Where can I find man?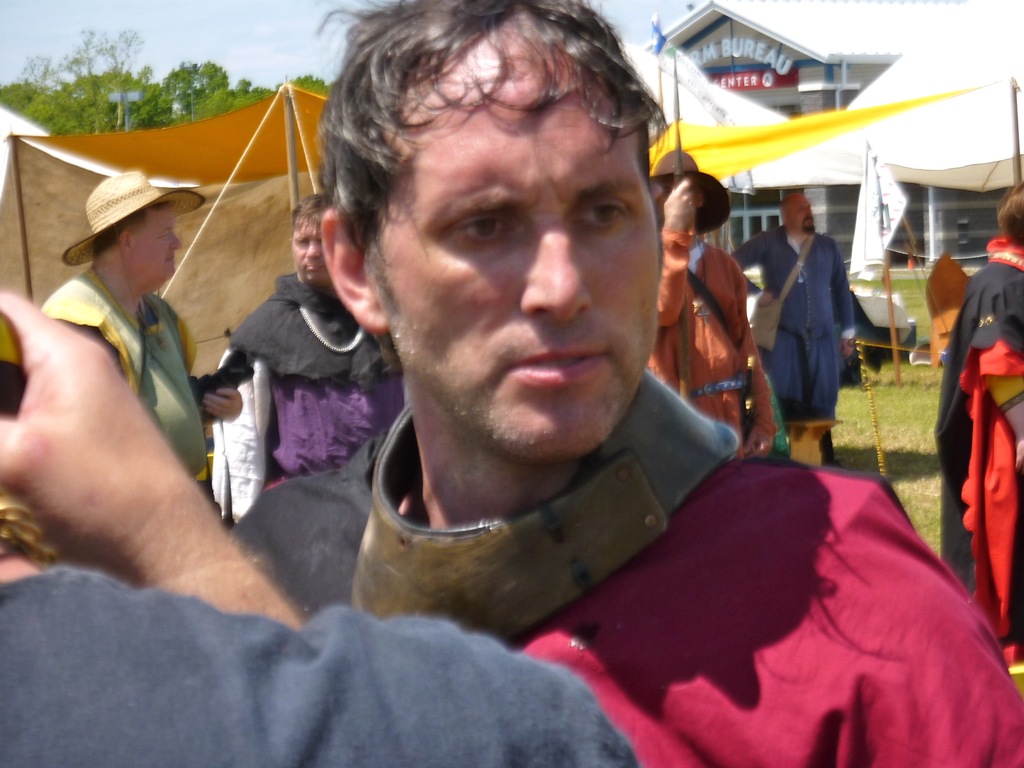
You can find it at x1=232 y1=0 x2=1022 y2=767.
